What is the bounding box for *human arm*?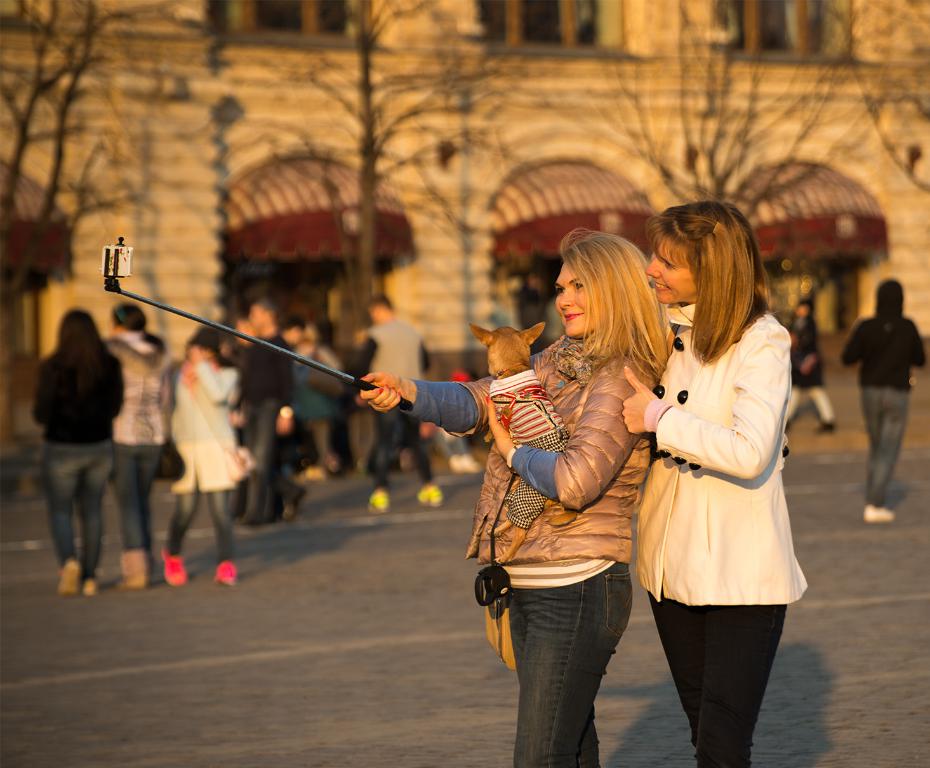
(620, 330, 795, 489).
